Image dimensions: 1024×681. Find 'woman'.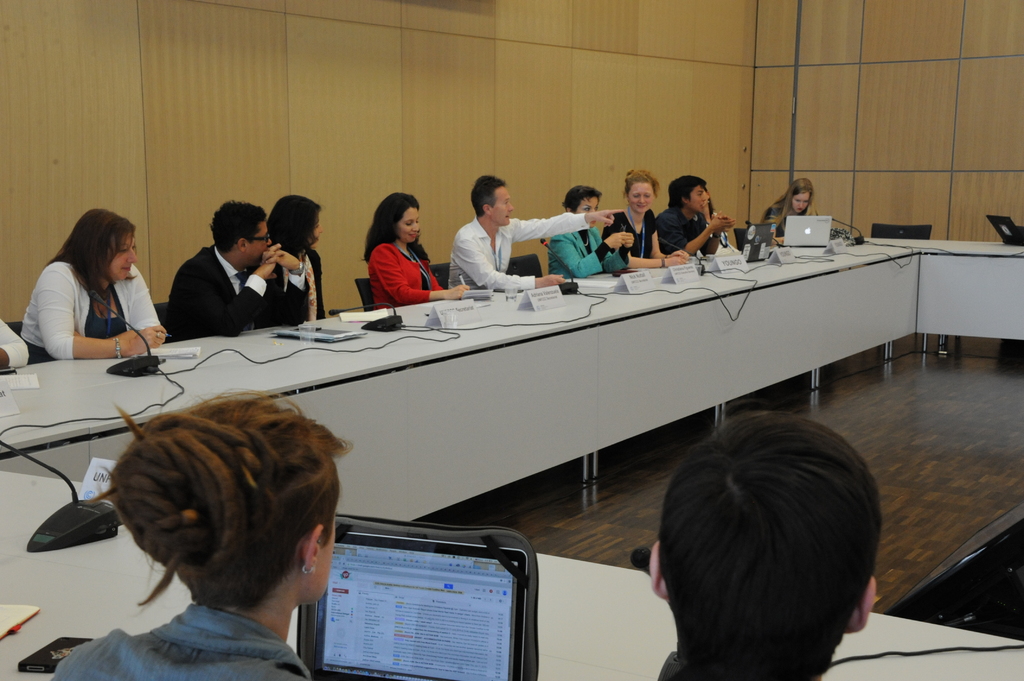
{"left": 370, "top": 191, "right": 469, "bottom": 310}.
